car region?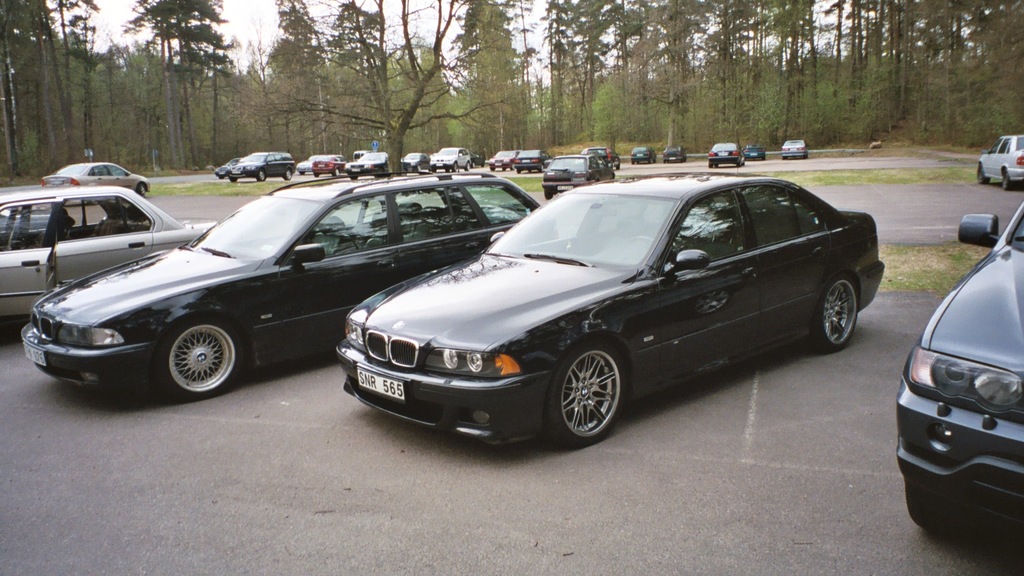
<box>976,132,1023,187</box>
